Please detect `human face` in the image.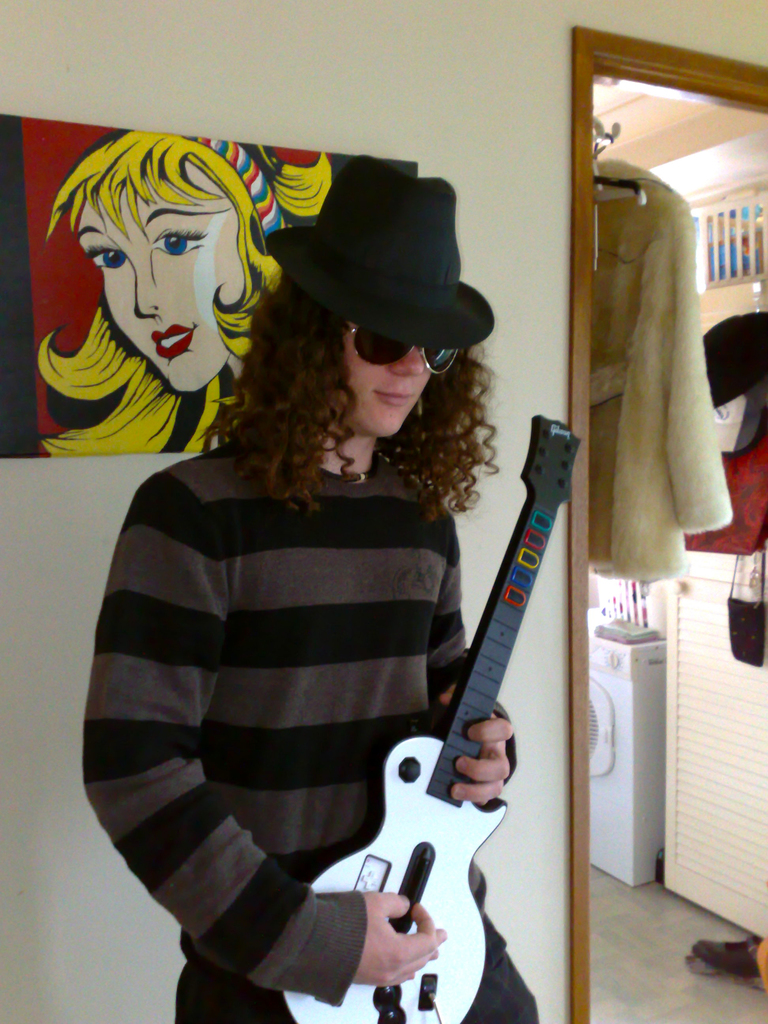
box(336, 316, 441, 442).
